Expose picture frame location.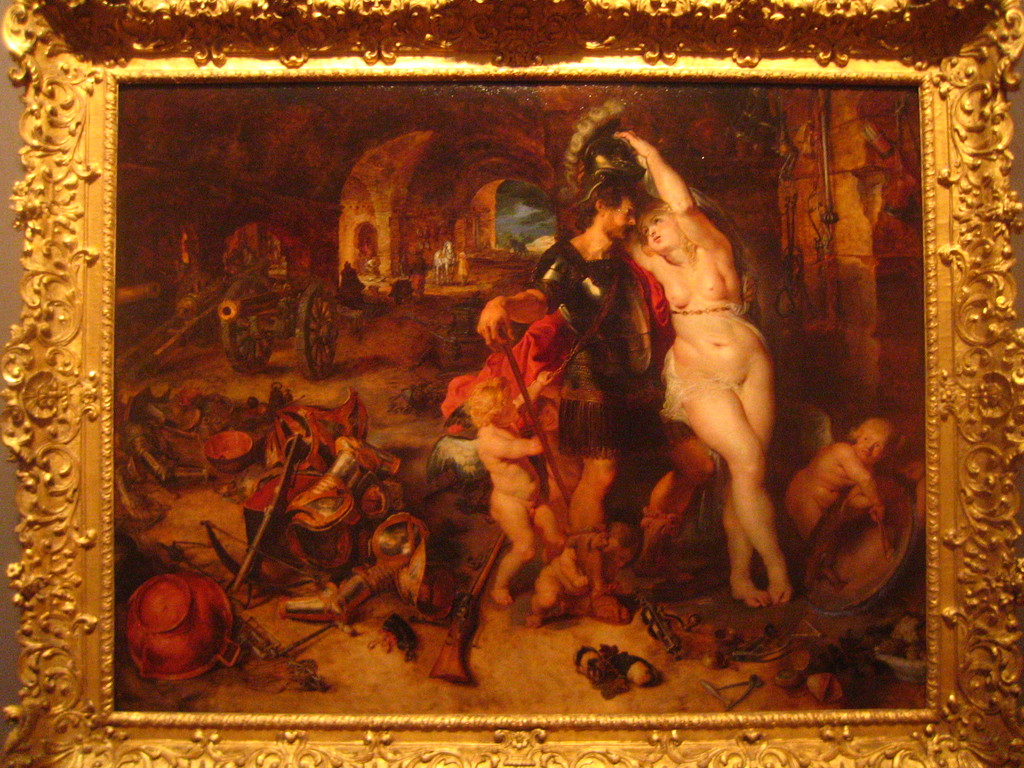
Exposed at left=0, top=0, right=1020, bottom=767.
